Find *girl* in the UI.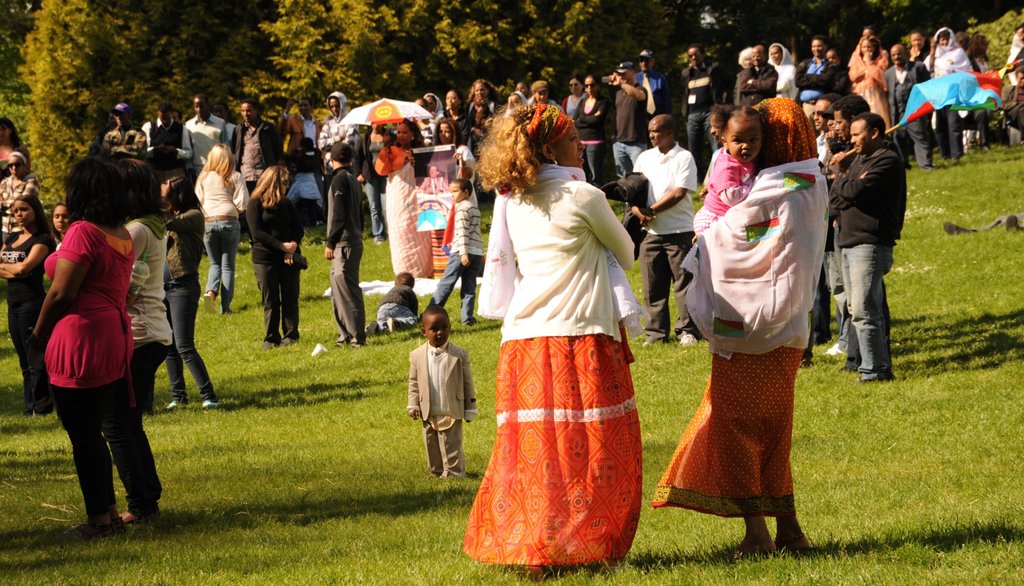
UI element at box=[49, 206, 68, 251].
